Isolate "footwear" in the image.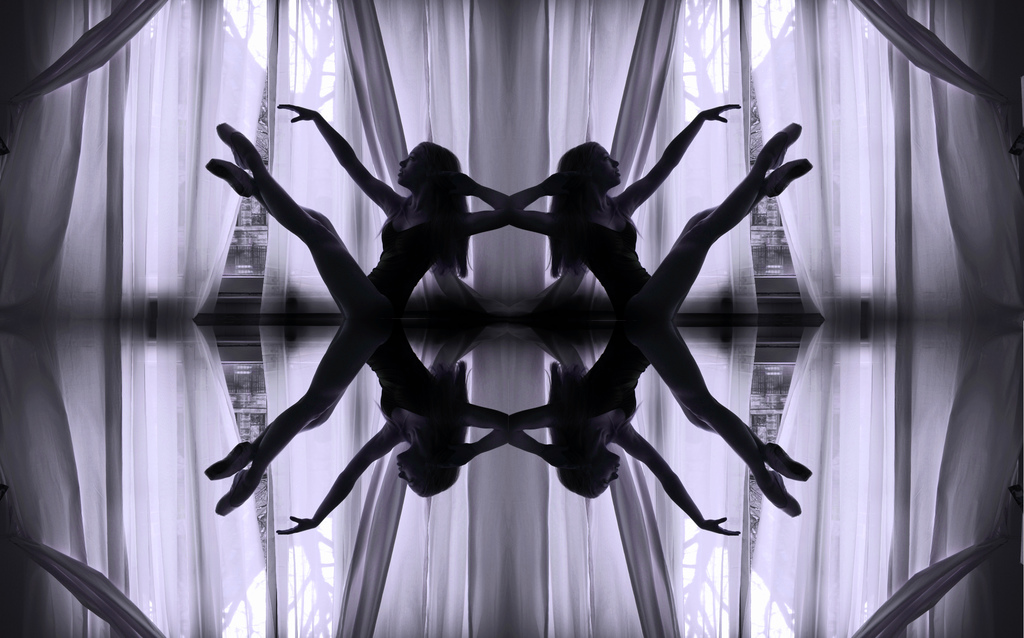
Isolated region: <bbox>206, 154, 255, 200</bbox>.
